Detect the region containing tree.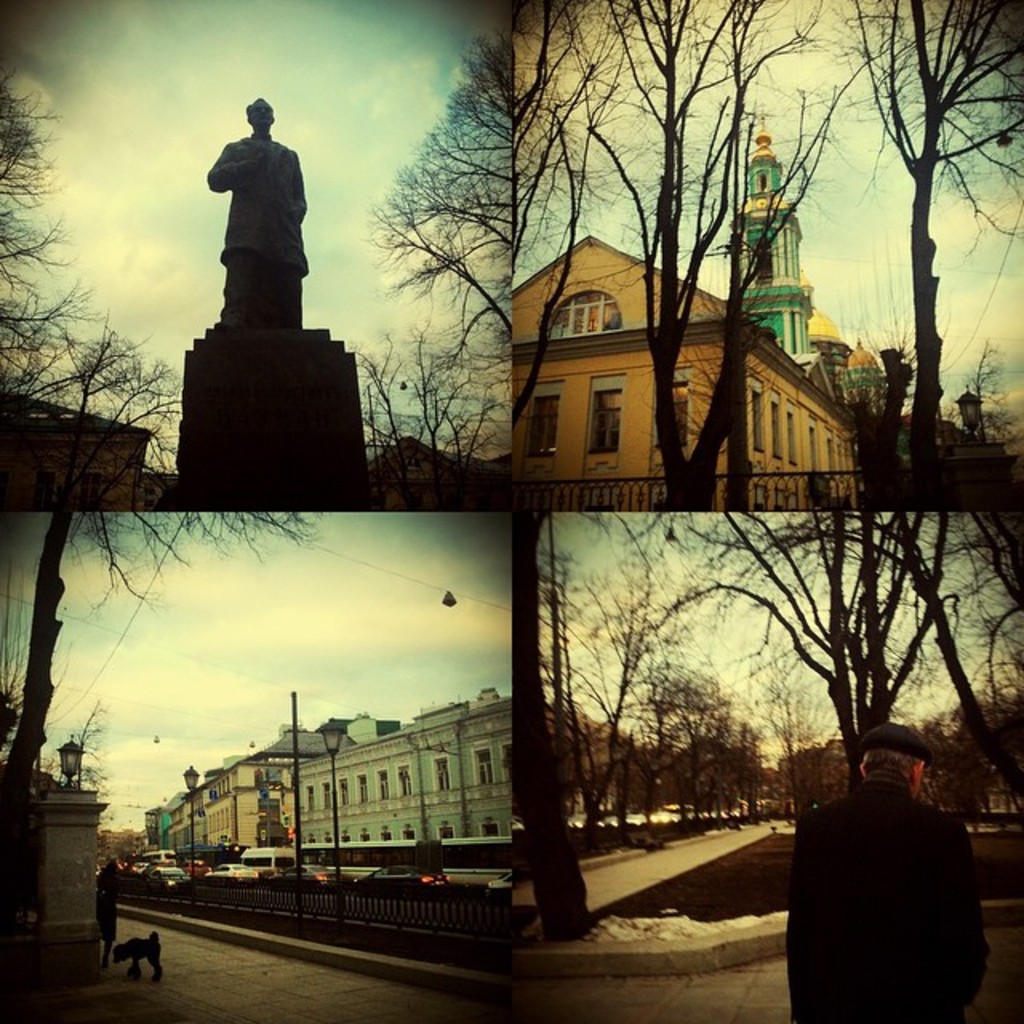
(x1=0, y1=502, x2=331, y2=936).
